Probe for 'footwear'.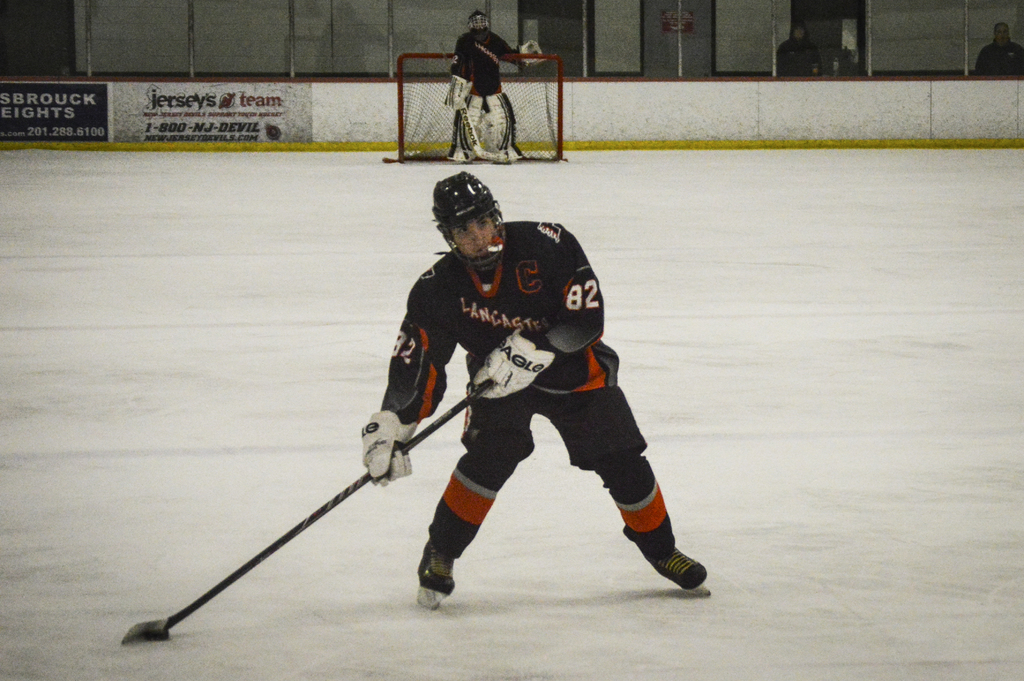
Probe result: box=[622, 529, 702, 598].
